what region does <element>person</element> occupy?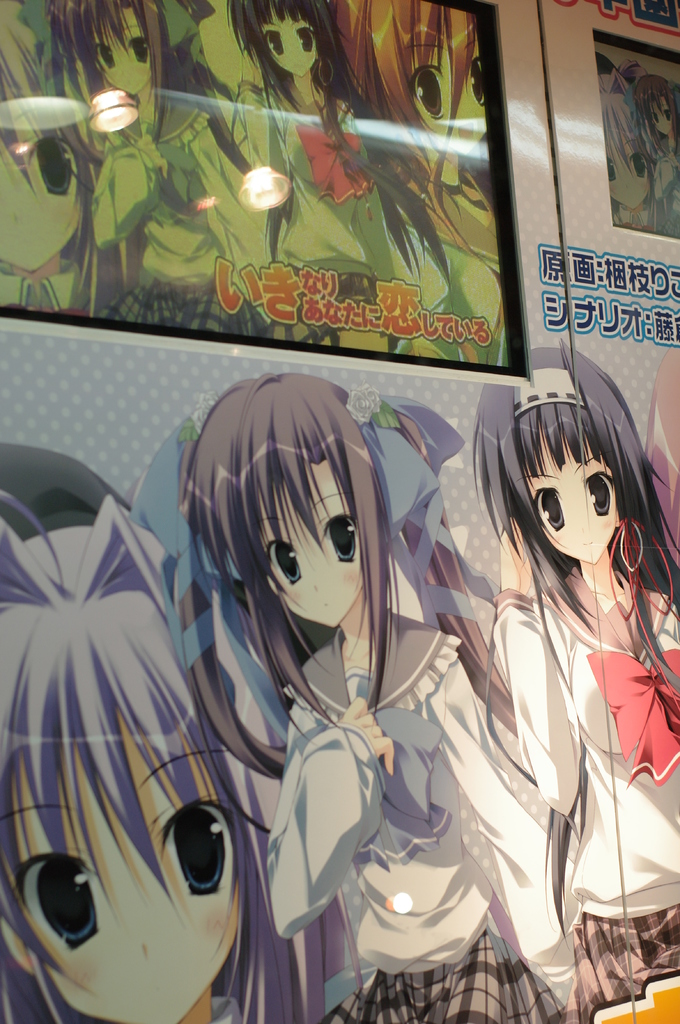
crop(459, 334, 679, 1023).
